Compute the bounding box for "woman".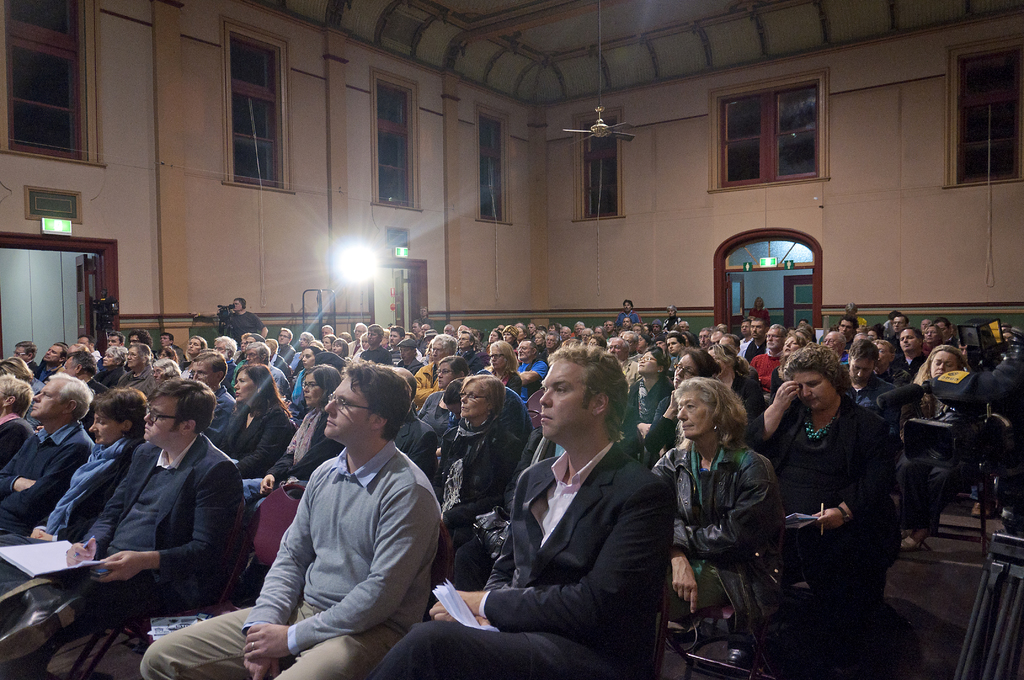
<region>642, 345, 719, 469</region>.
